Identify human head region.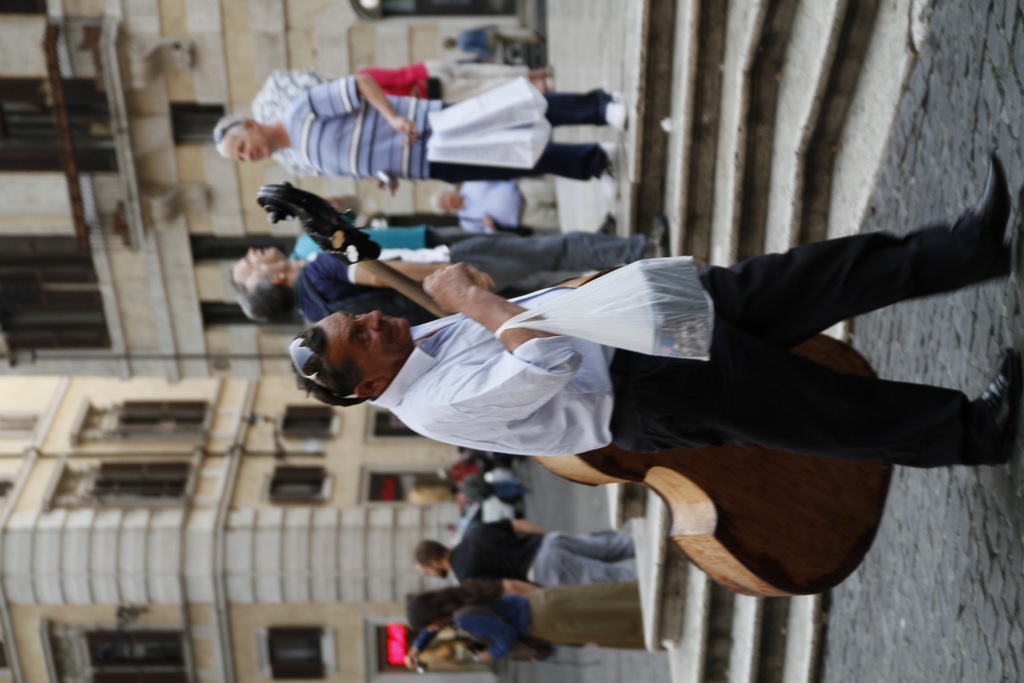
Region: (x1=243, y1=253, x2=303, y2=323).
